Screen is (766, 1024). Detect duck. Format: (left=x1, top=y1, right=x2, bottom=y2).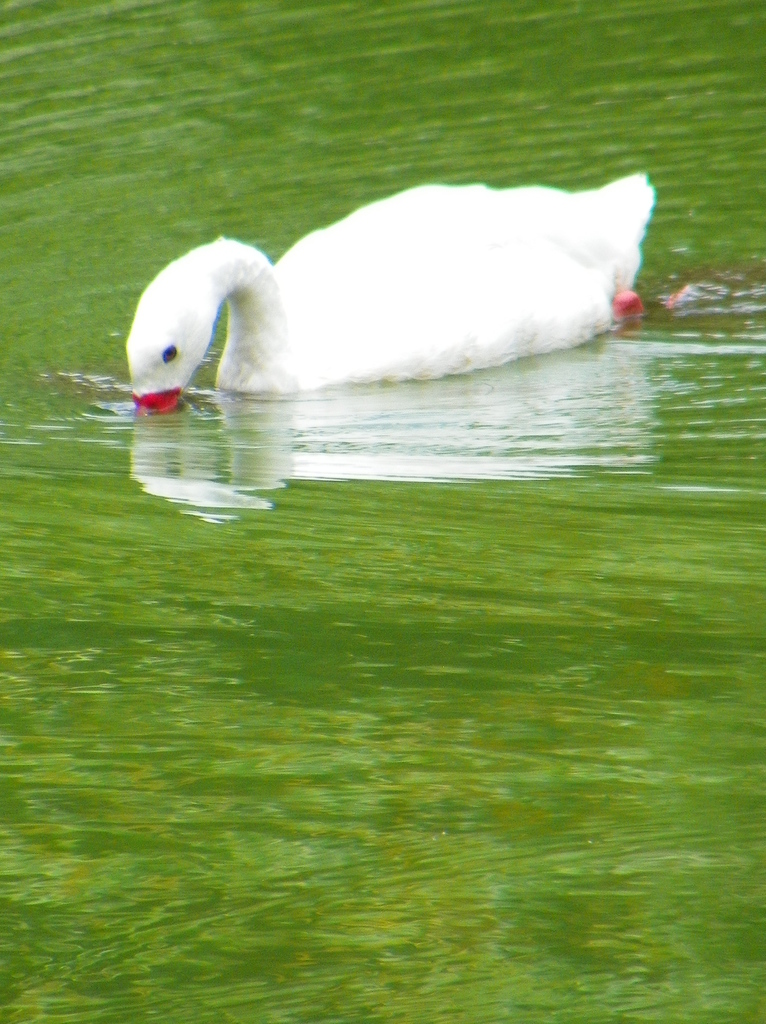
(left=124, top=172, right=660, bottom=375).
